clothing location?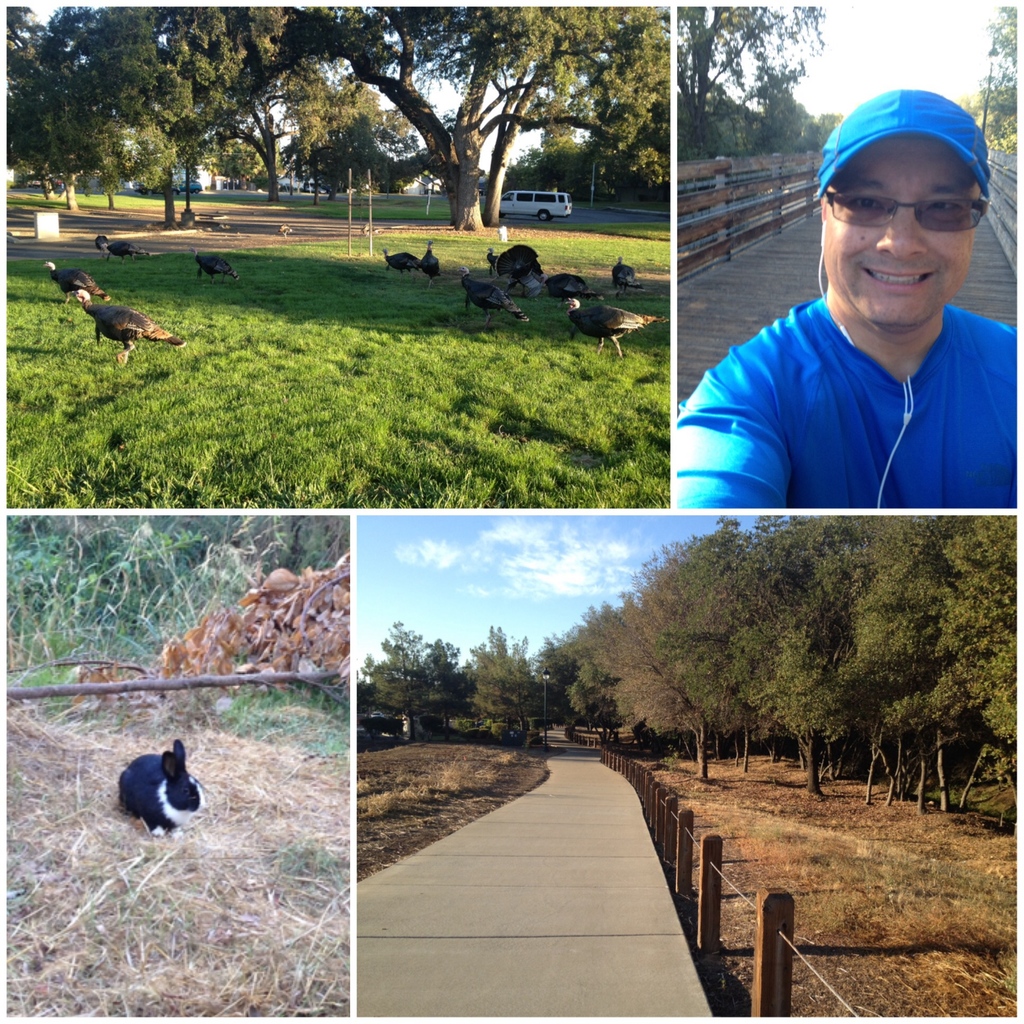
Rect(672, 293, 1020, 515)
